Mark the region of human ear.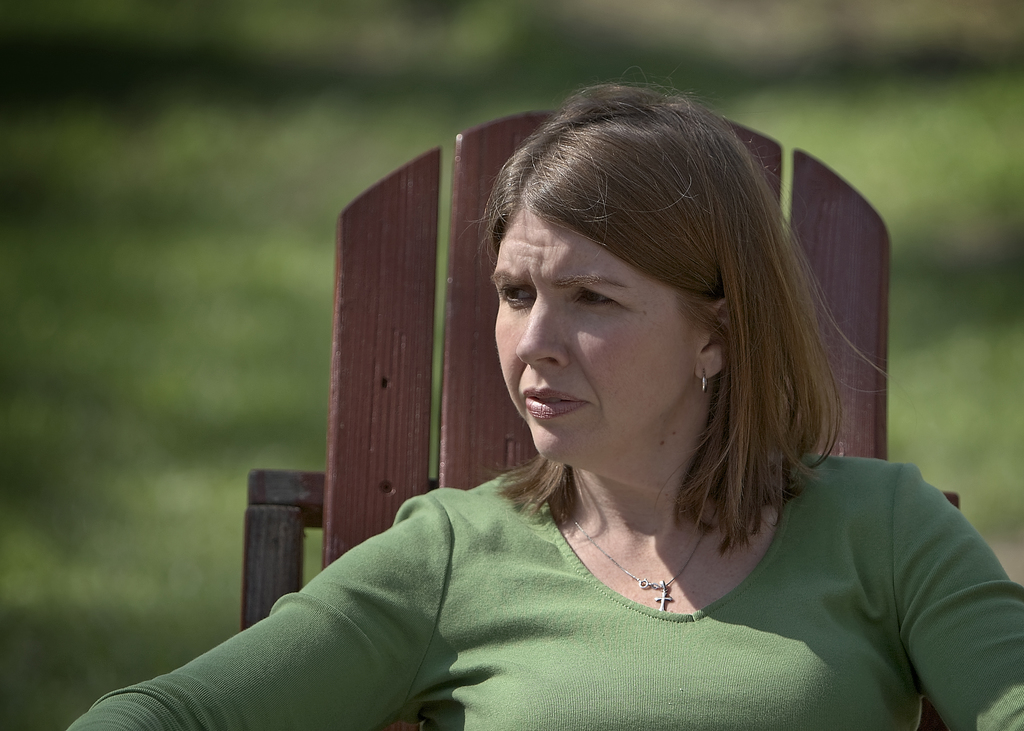
Region: <region>699, 296, 720, 373</region>.
